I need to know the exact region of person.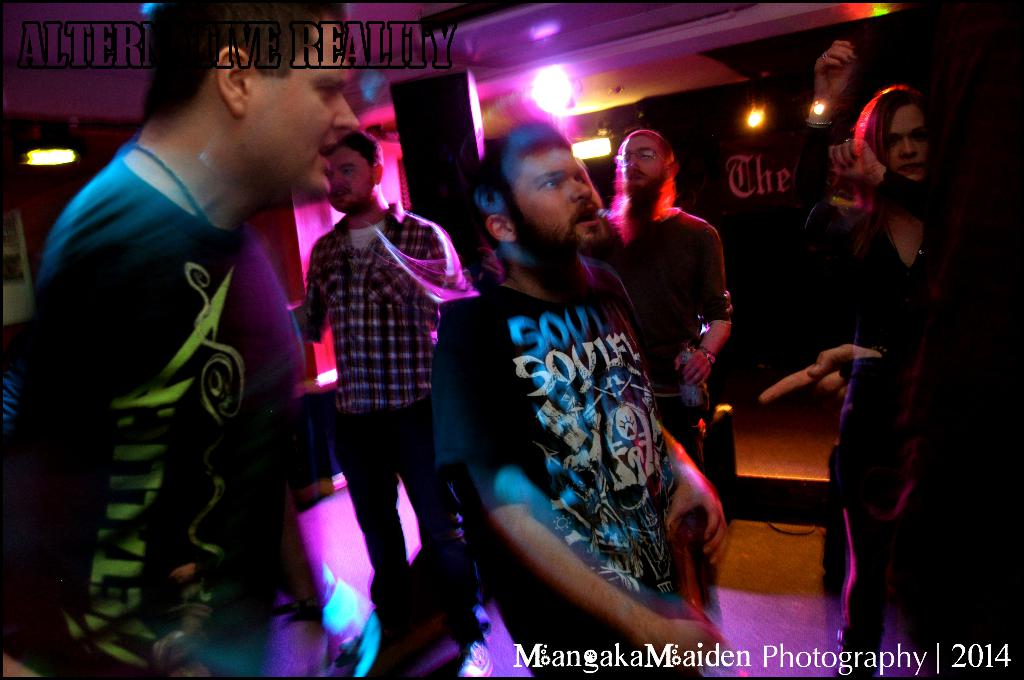
Region: locate(0, 0, 359, 679).
